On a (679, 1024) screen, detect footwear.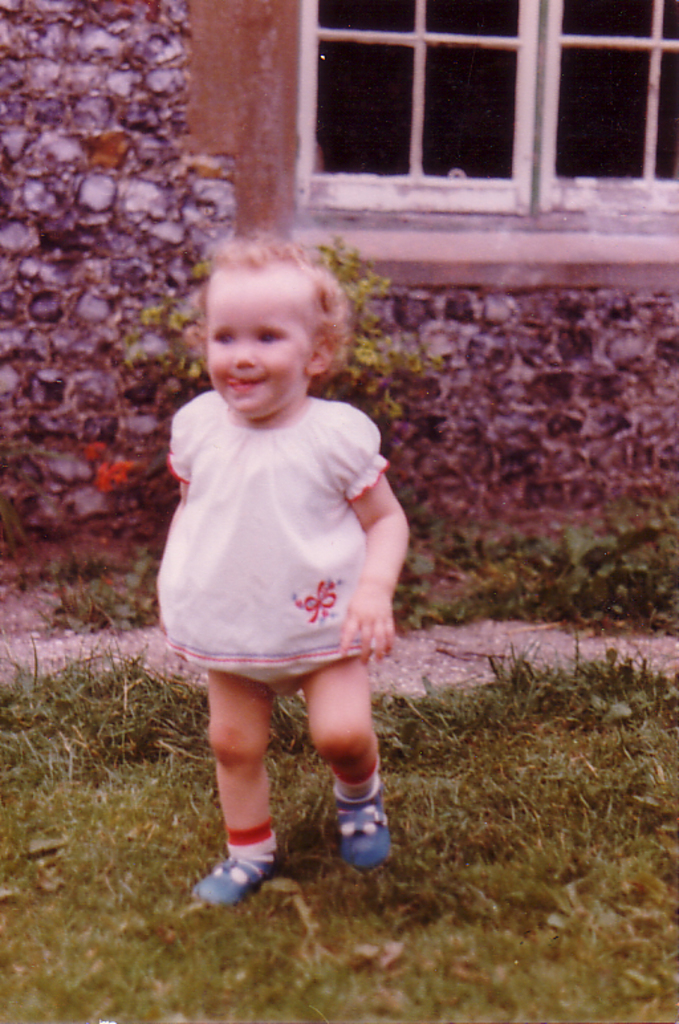
crop(187, 849, 281, 910).
